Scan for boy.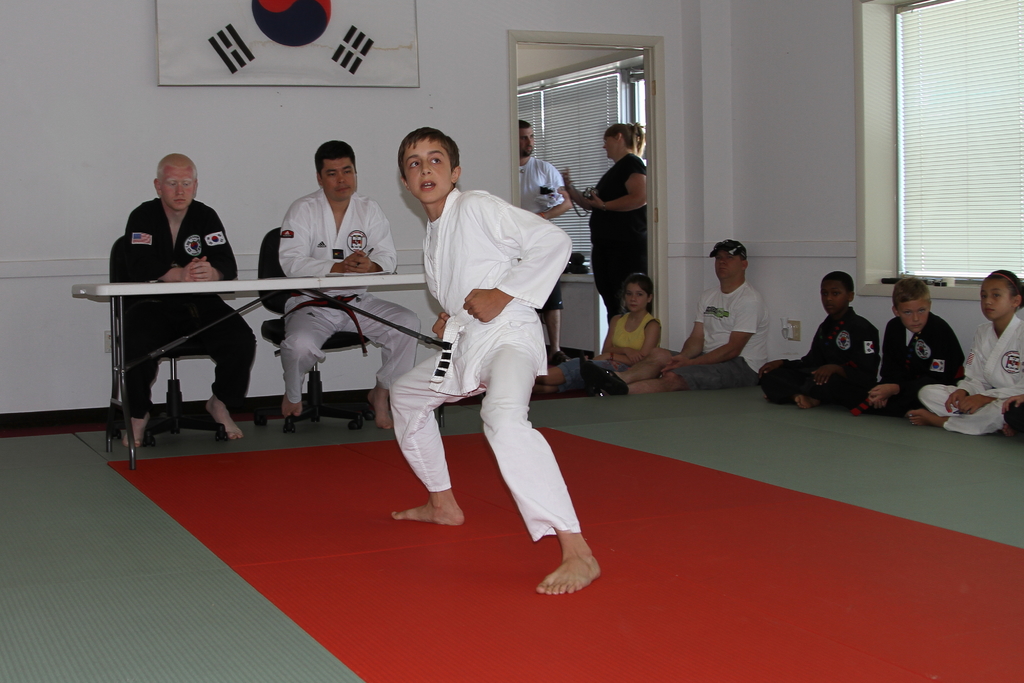
Scan result: <box>851,280,964,416</box>.
